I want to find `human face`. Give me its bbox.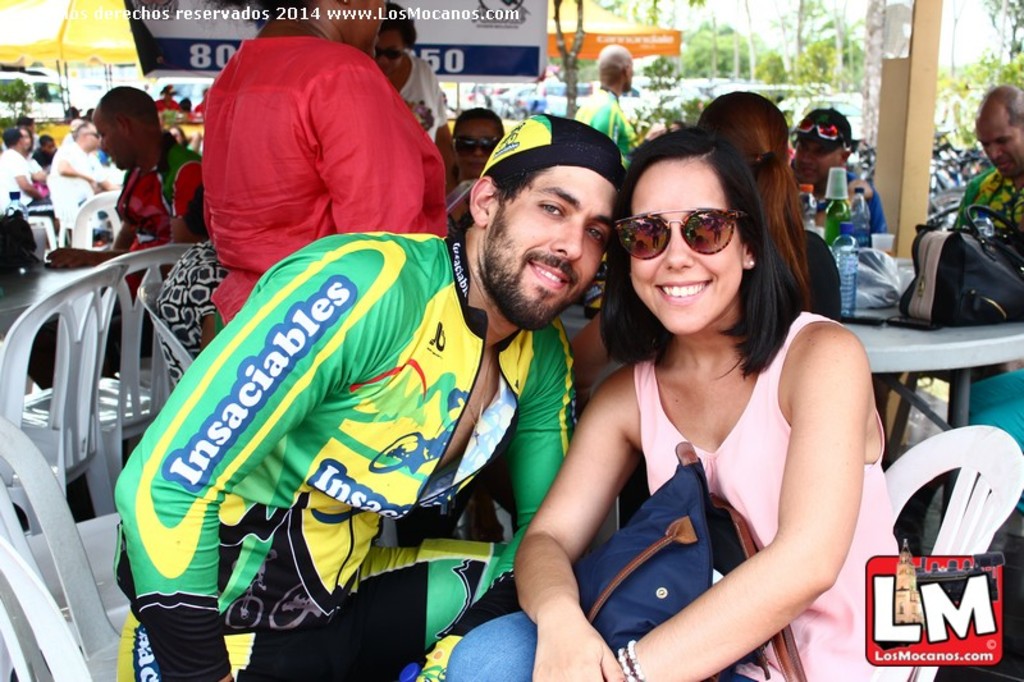
<box>351,0,389,52</box>.
